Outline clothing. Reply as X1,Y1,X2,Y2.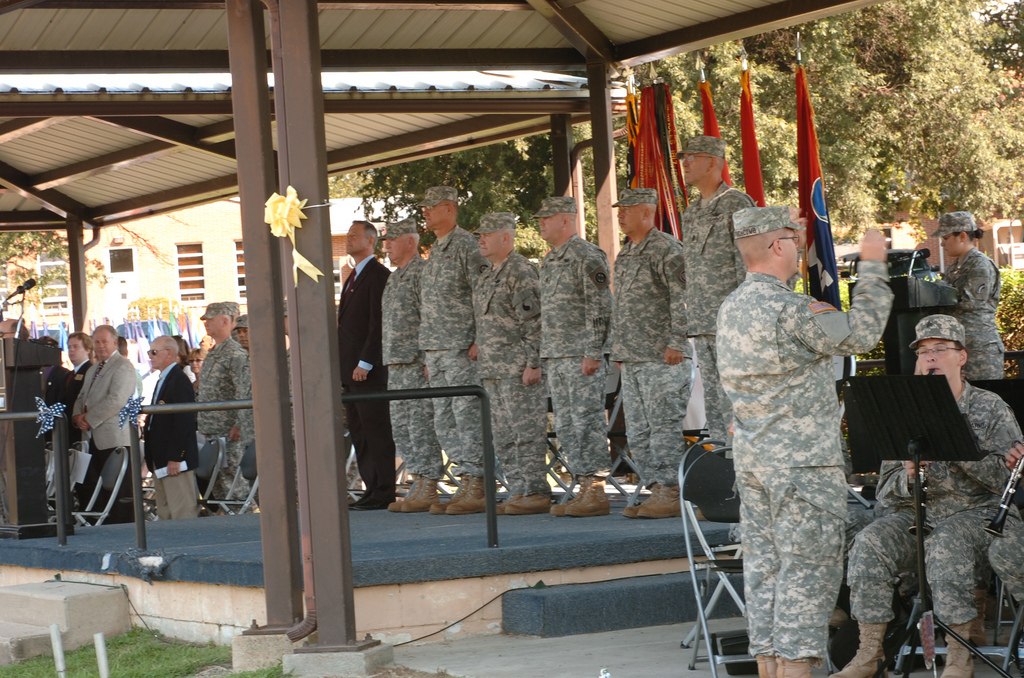
682,175,754,456.
